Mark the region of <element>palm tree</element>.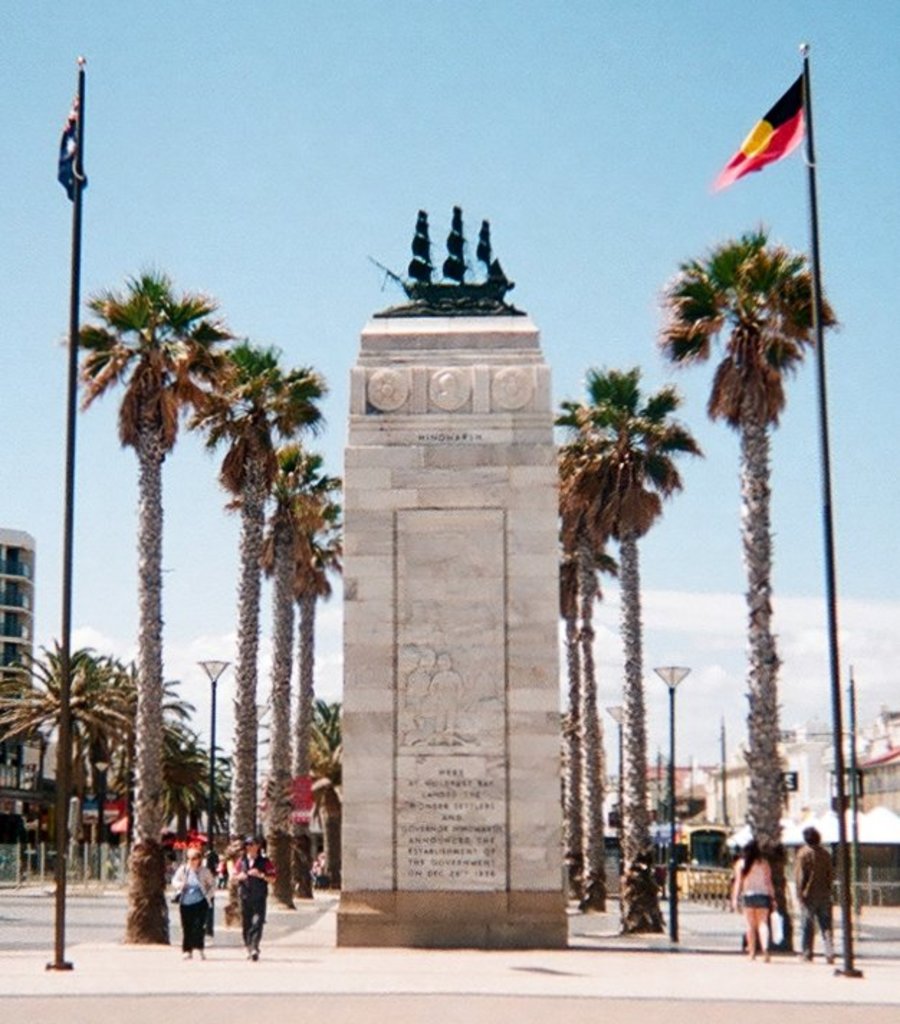
Region: {"left": 59, "top": 275, "right": 234, "bottom": 954}.
